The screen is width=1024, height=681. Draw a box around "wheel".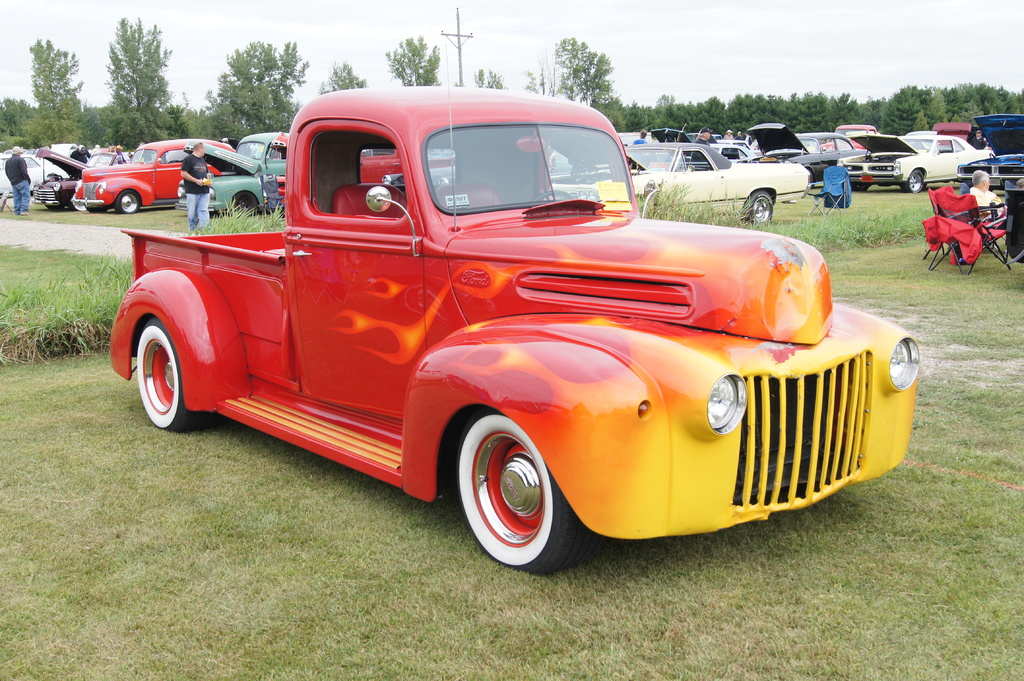
<region>532, 191, 573, 202</region>.
